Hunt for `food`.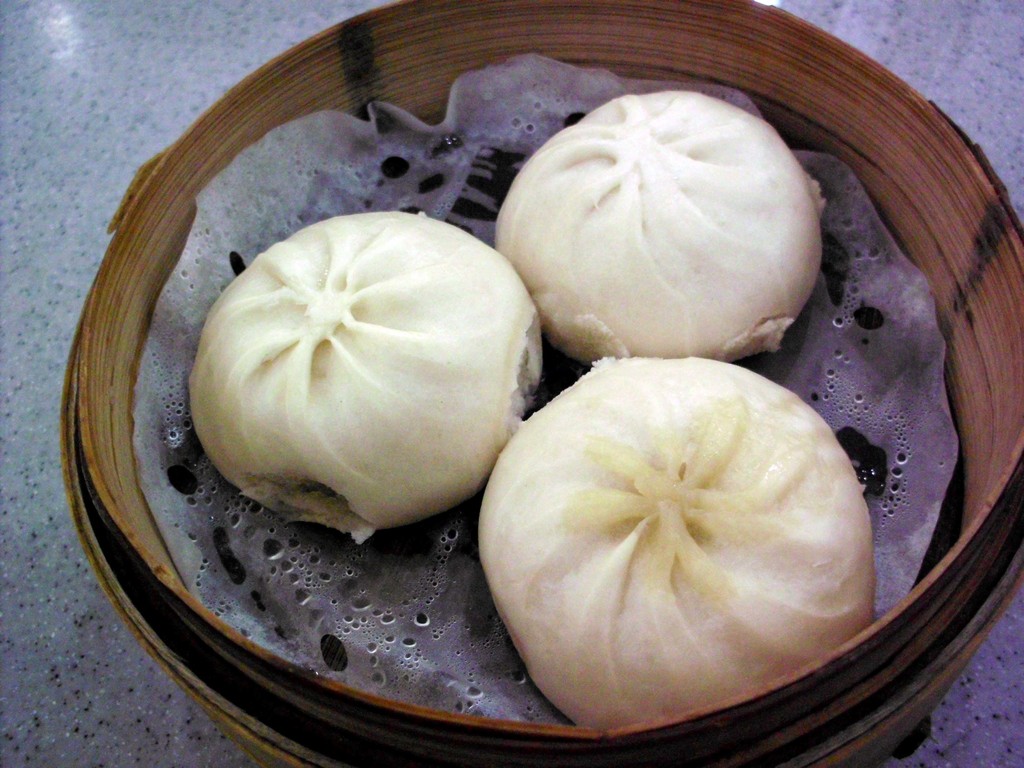
Hunted down at [x1=491, y1=350, x2=899, y2=713].
